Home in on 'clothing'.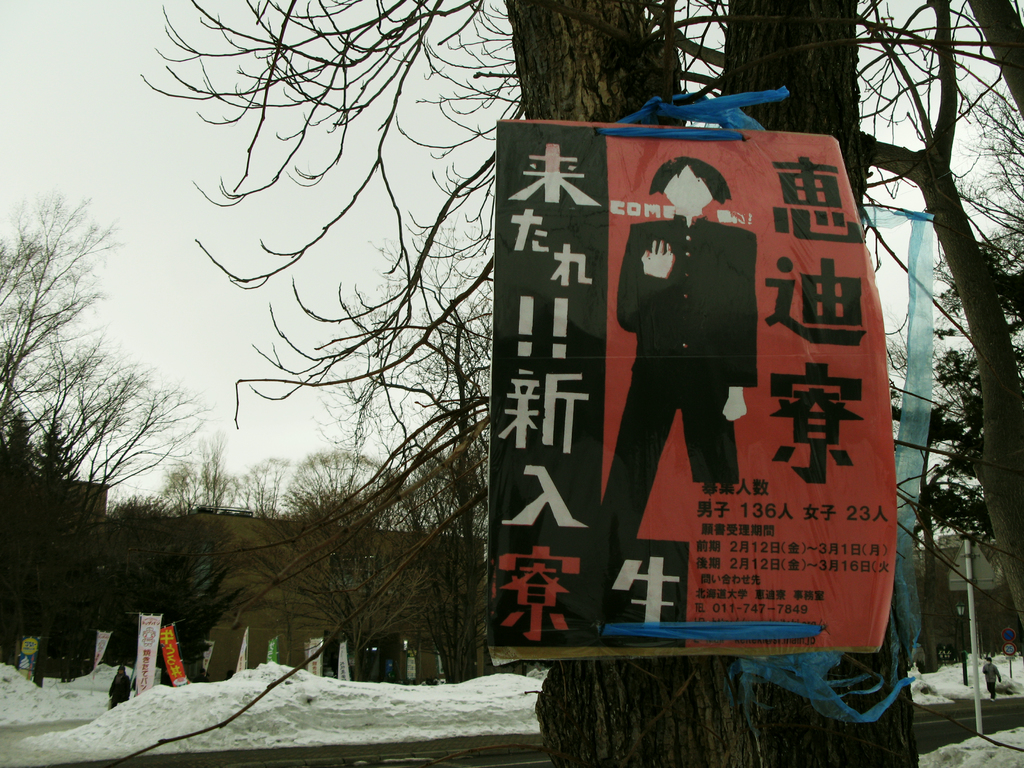
Homed in at pyautogui.locateOnScreen(981, 659, 1000, 696).
